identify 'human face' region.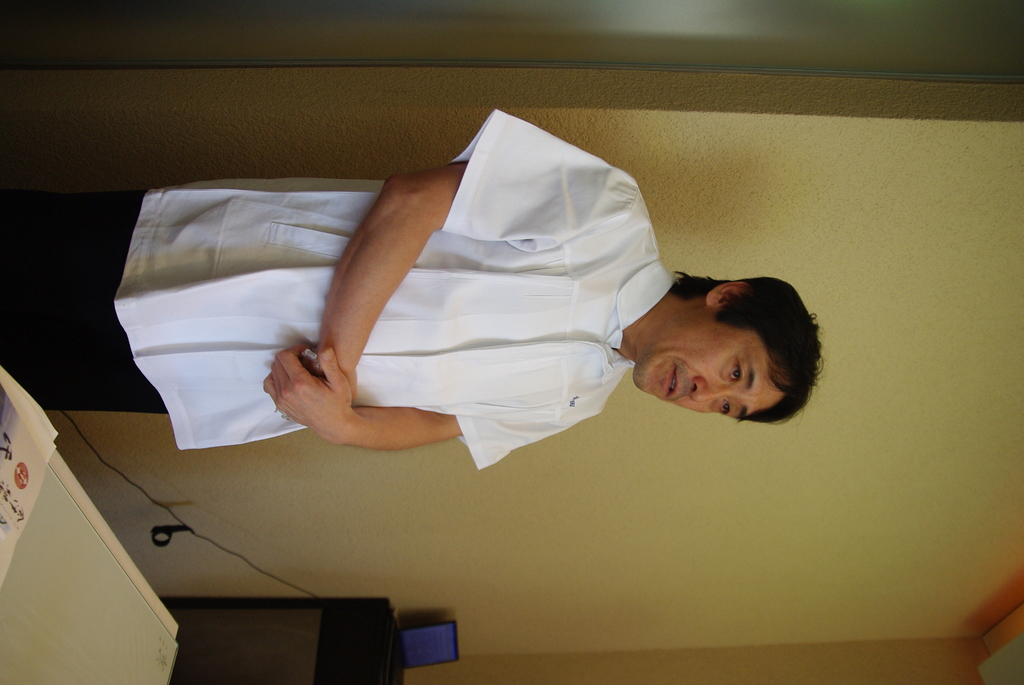
Region: pyautogui.locateOnScreen(631, 312, 783, 415).
